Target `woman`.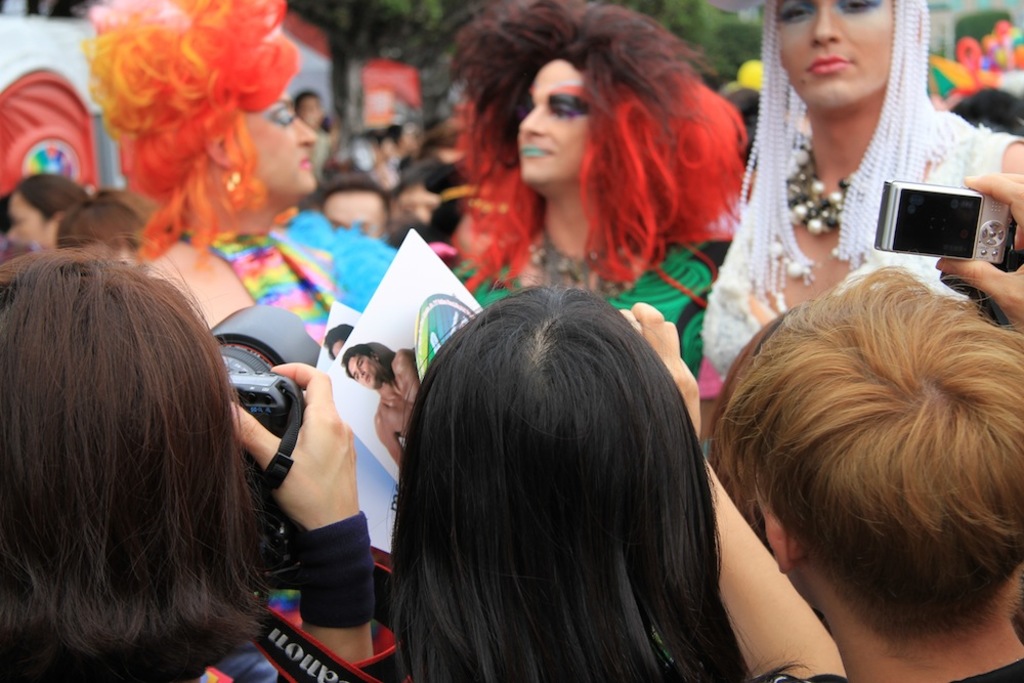
Target region: <region>75, 0, 397, 346</region>.
